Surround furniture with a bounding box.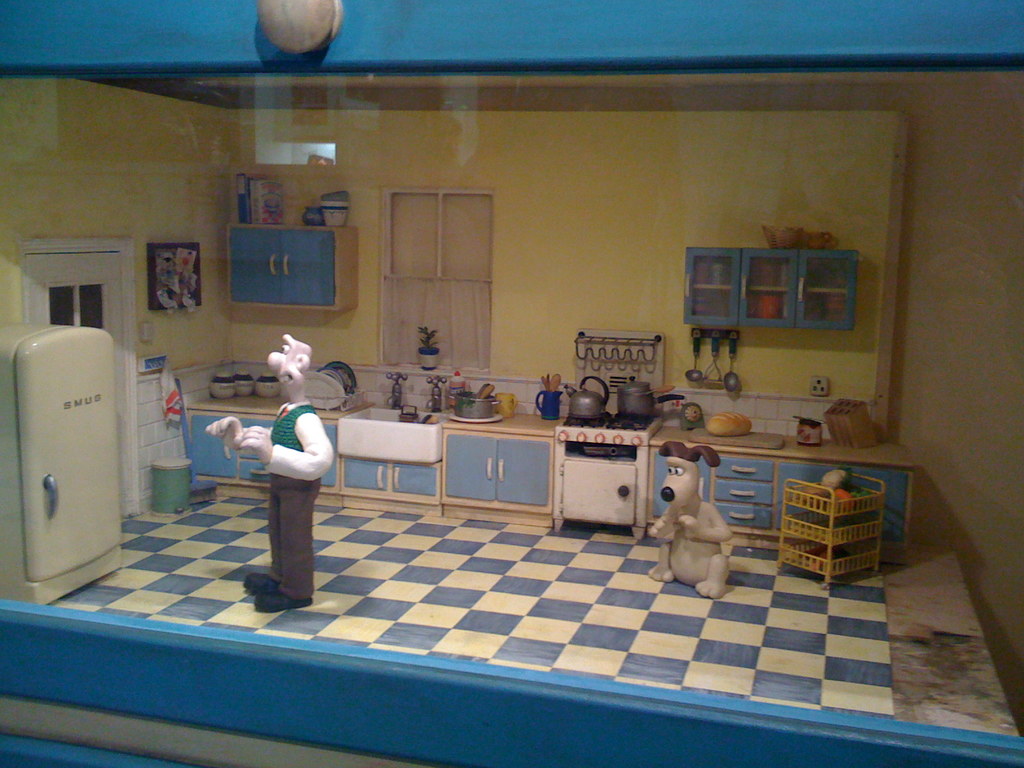
[186,397,922,573].
